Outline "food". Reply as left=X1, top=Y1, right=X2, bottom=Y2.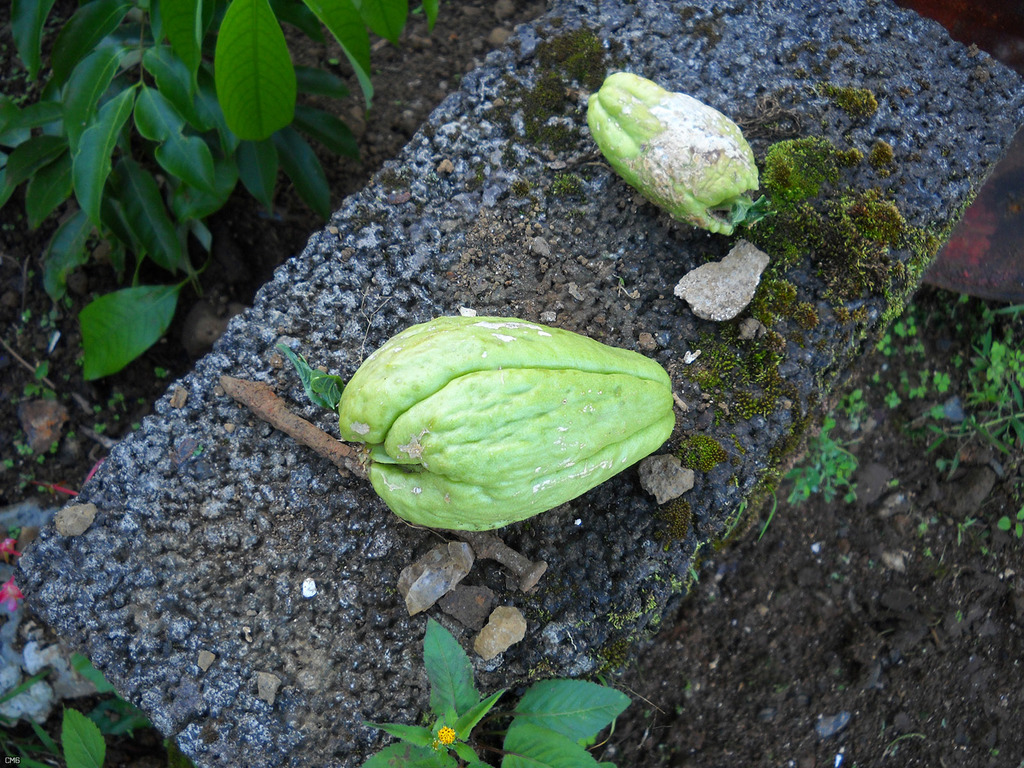
left=592, top=73, right=759, bottom=242.
